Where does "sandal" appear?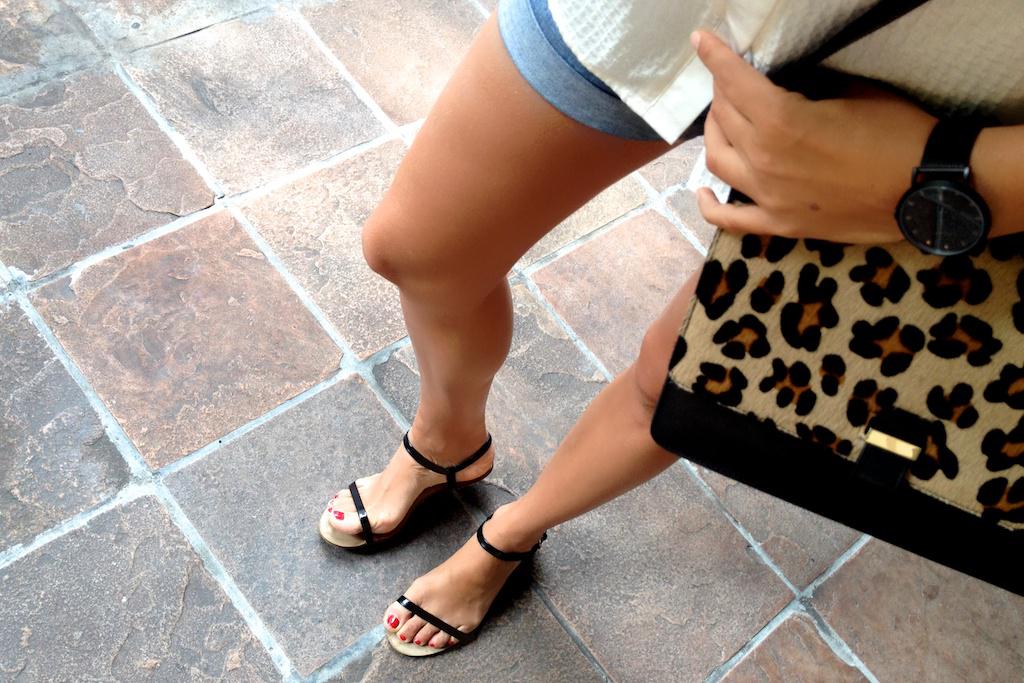
Appears at l=385, t=514, r=546, b=653.
